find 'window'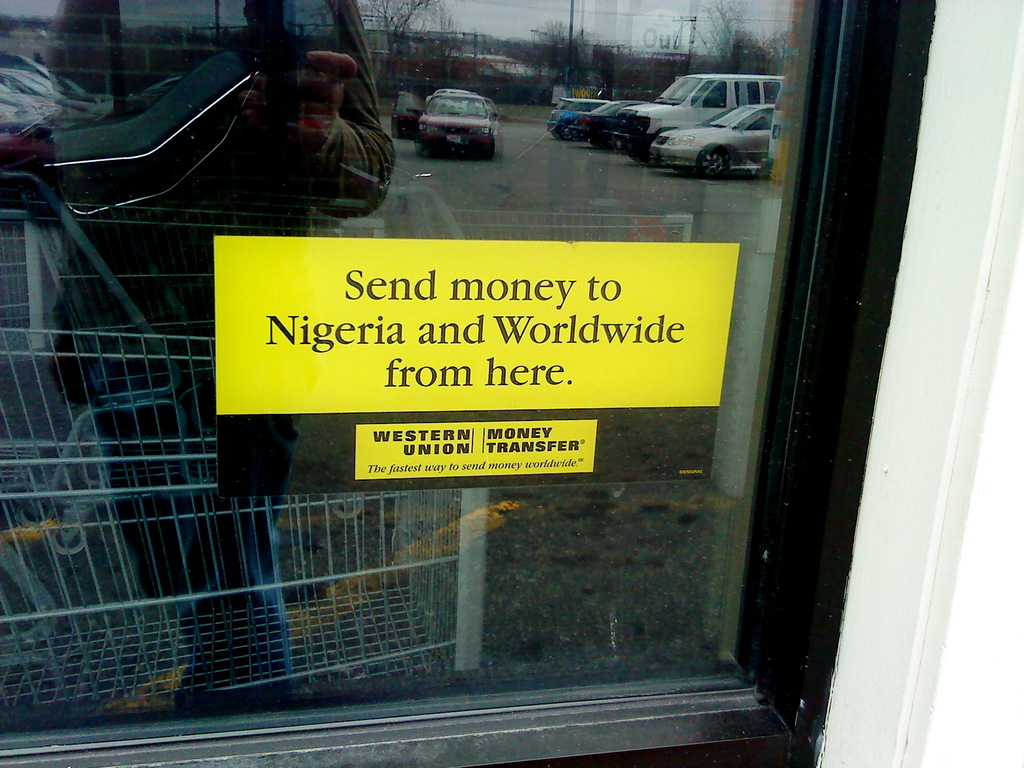
x1=0, y1=0, x2=1023, y2=764
